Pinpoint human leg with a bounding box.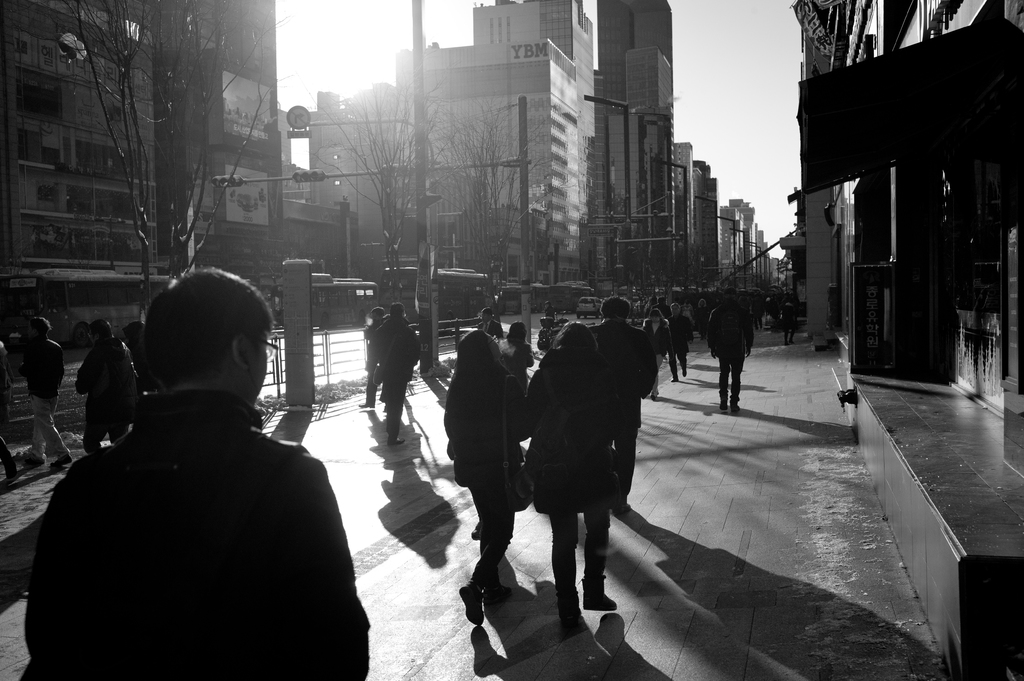
471 488 513 598.
